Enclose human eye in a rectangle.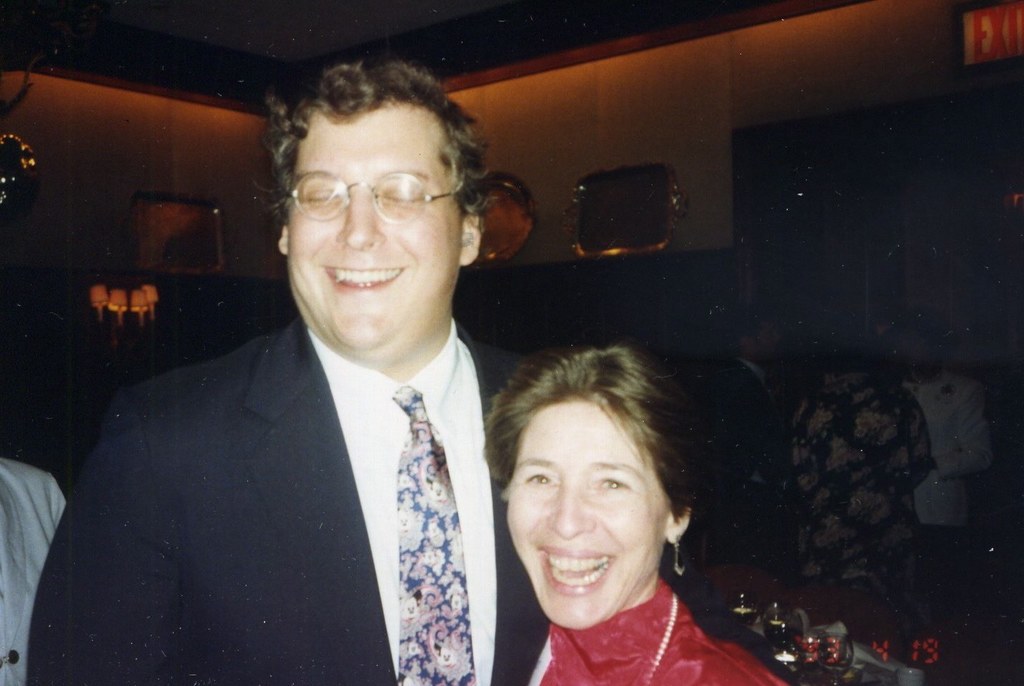
586/472/635/498.
